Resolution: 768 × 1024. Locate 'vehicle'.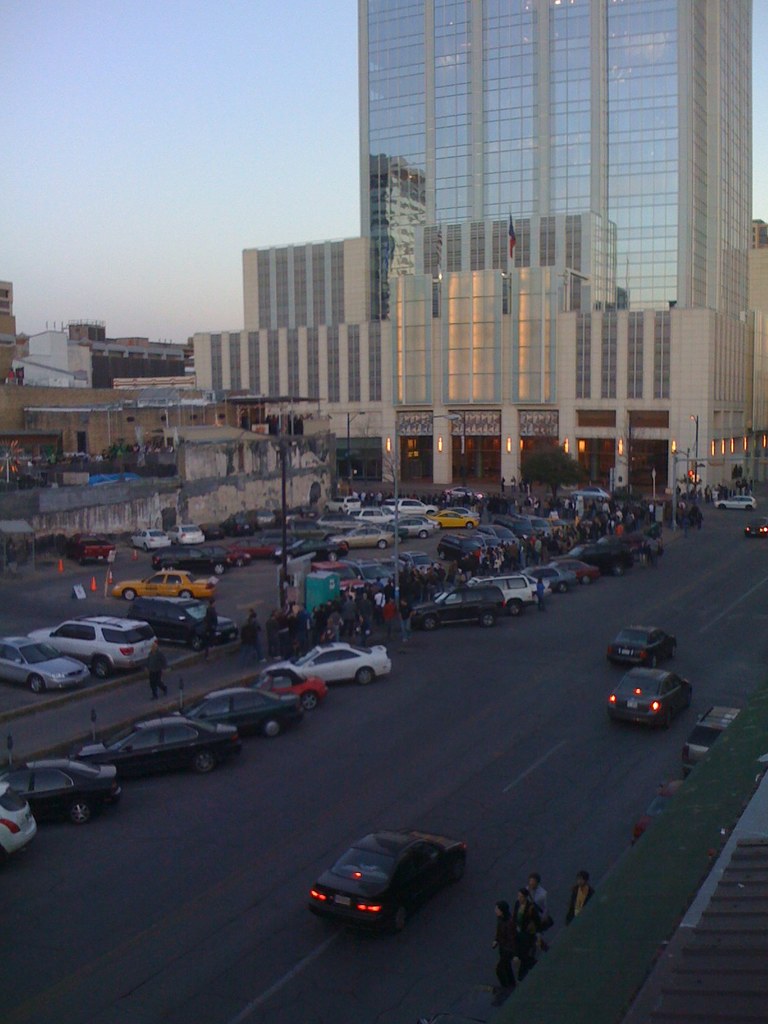
crop(399, 550, 436, 576).
